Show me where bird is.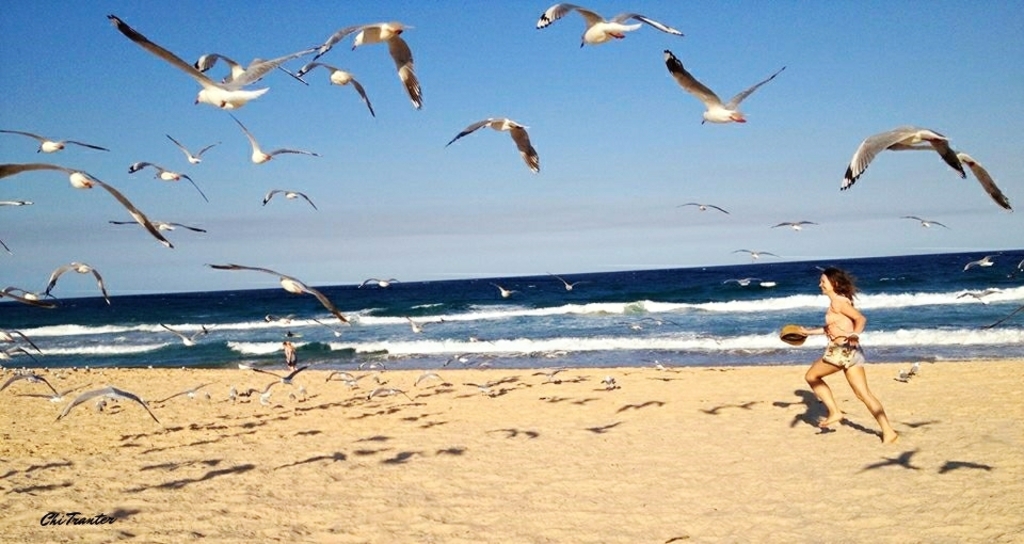
bird is at l=538, t=3, r=686, b=46.
